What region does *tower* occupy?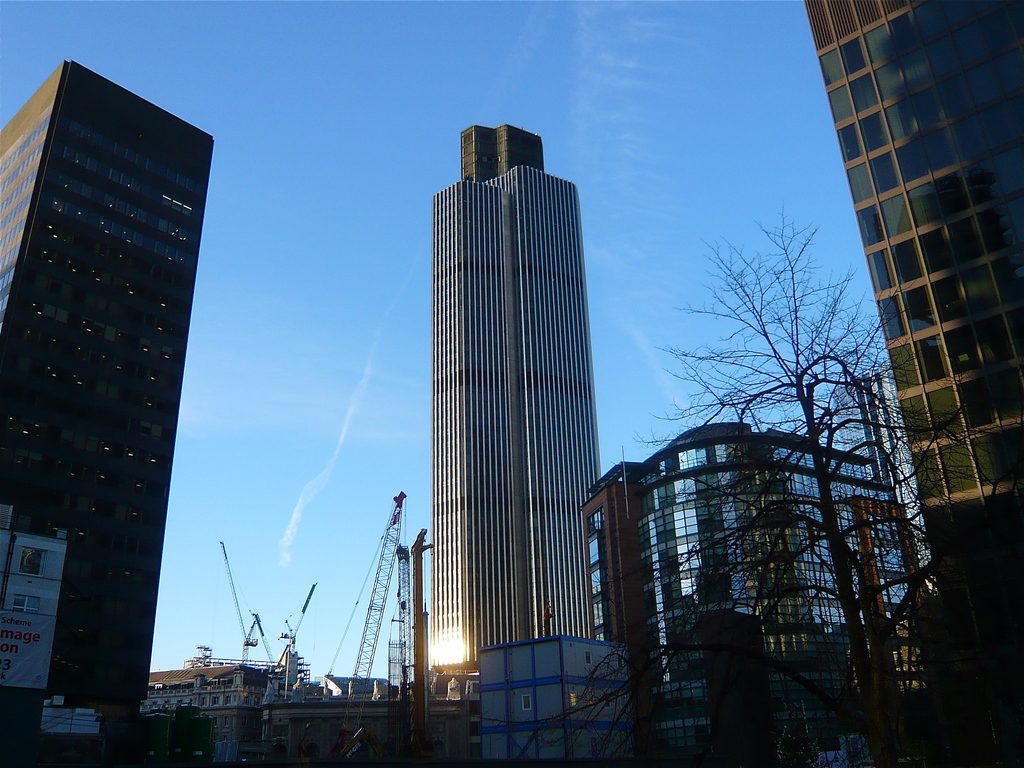
<box>801,6,1023,767</box>.
